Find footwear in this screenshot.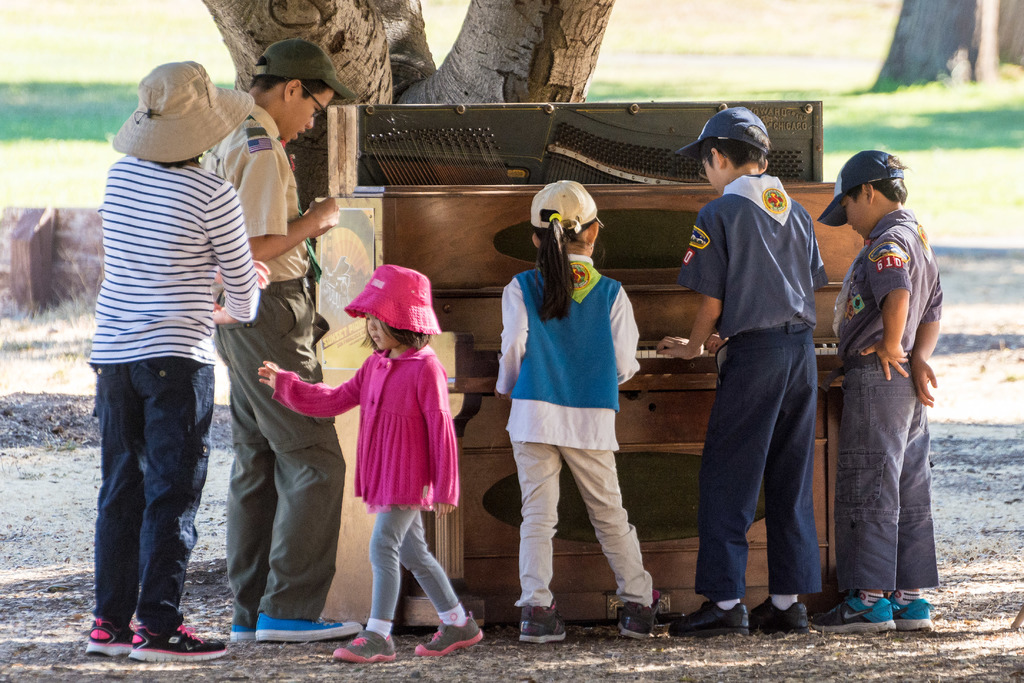
The bounding box for footwear is rect(893, 587, 937, 630).
